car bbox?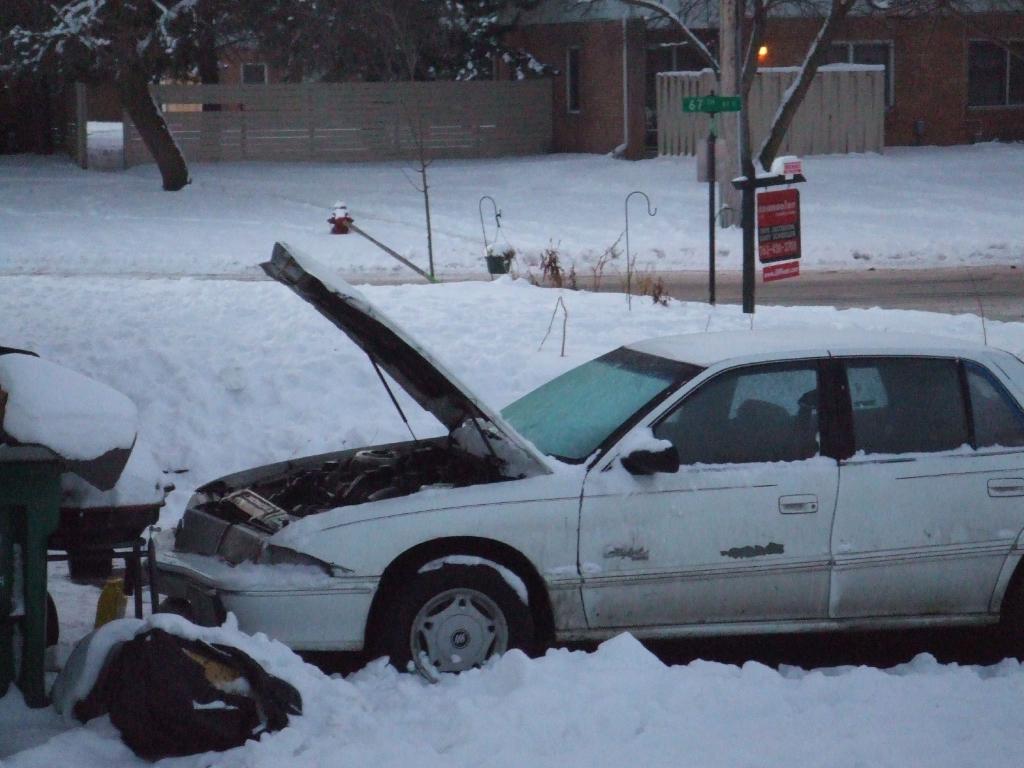
region(143, 241, 1023, 691)
